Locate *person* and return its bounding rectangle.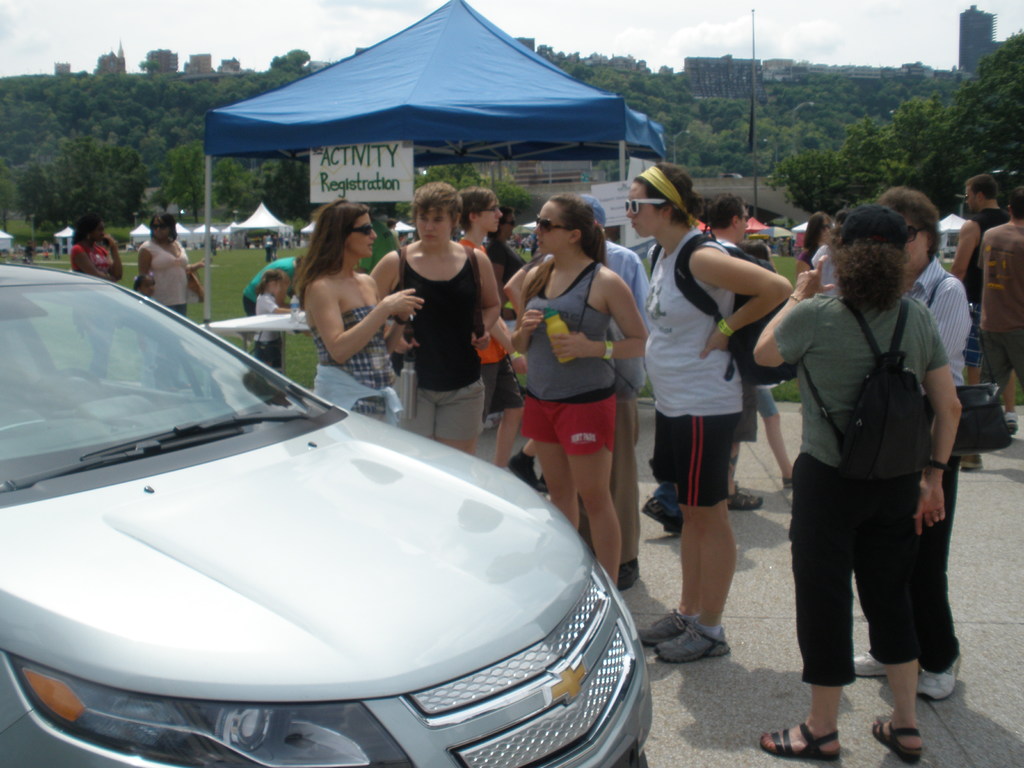
locate(20, 241, 36, 266).
